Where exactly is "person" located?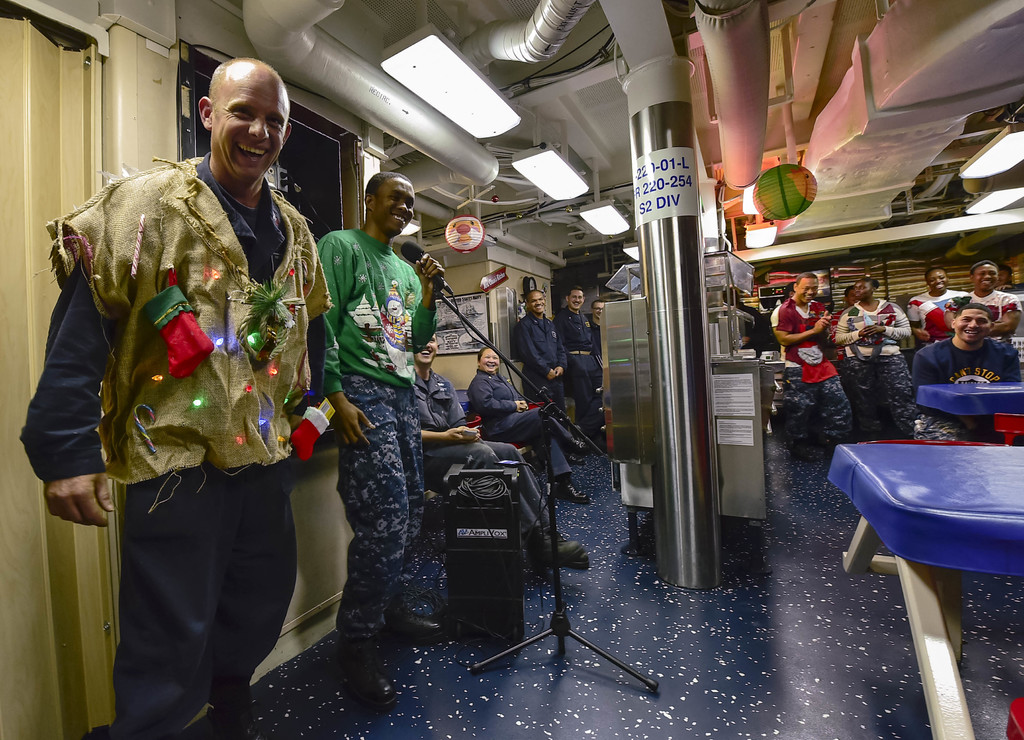
Its bounding box is bbox=(509, 286, 576, 440).
